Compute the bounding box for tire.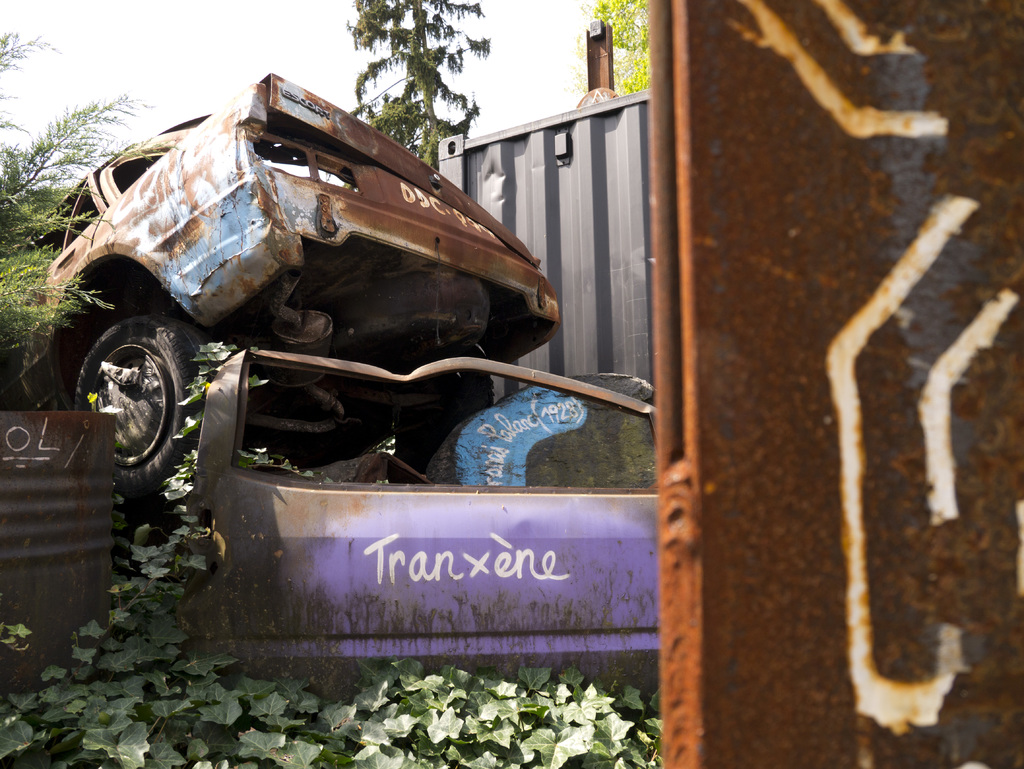
x1=394 y1=343 x2=495 y2=474.
